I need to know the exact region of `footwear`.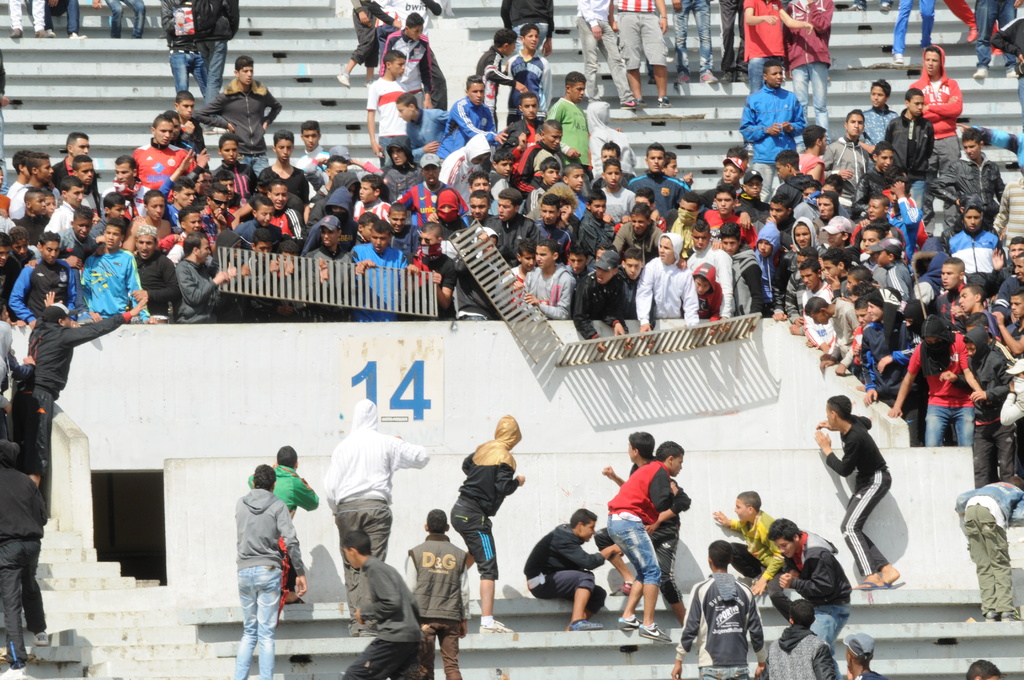
Region: (left=35, top=29, right=50, bottom=37).
